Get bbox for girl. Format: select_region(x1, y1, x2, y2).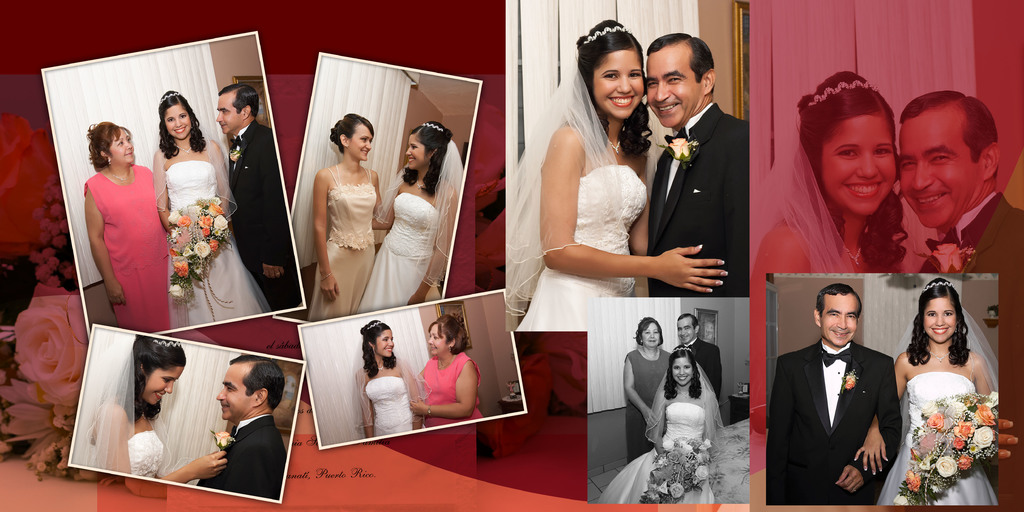
select_region(356, 121, 462, 316).
